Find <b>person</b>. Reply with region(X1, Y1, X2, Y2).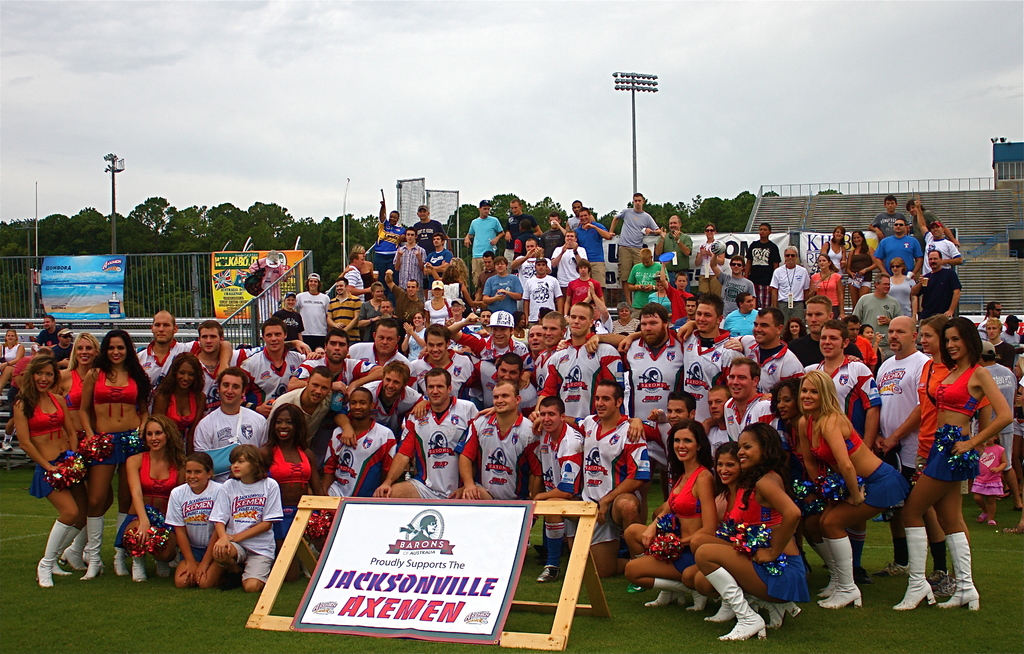
region(12, 352, 88, 593).
